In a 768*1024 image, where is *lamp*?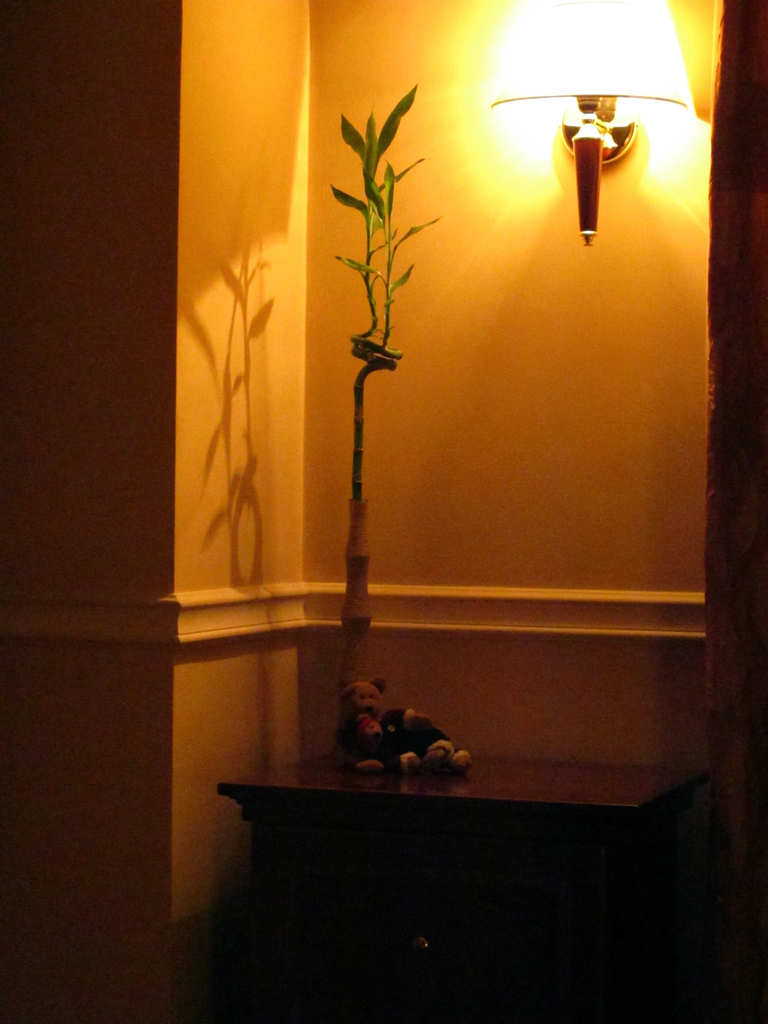
select_region(495, 38, 697, 231).
